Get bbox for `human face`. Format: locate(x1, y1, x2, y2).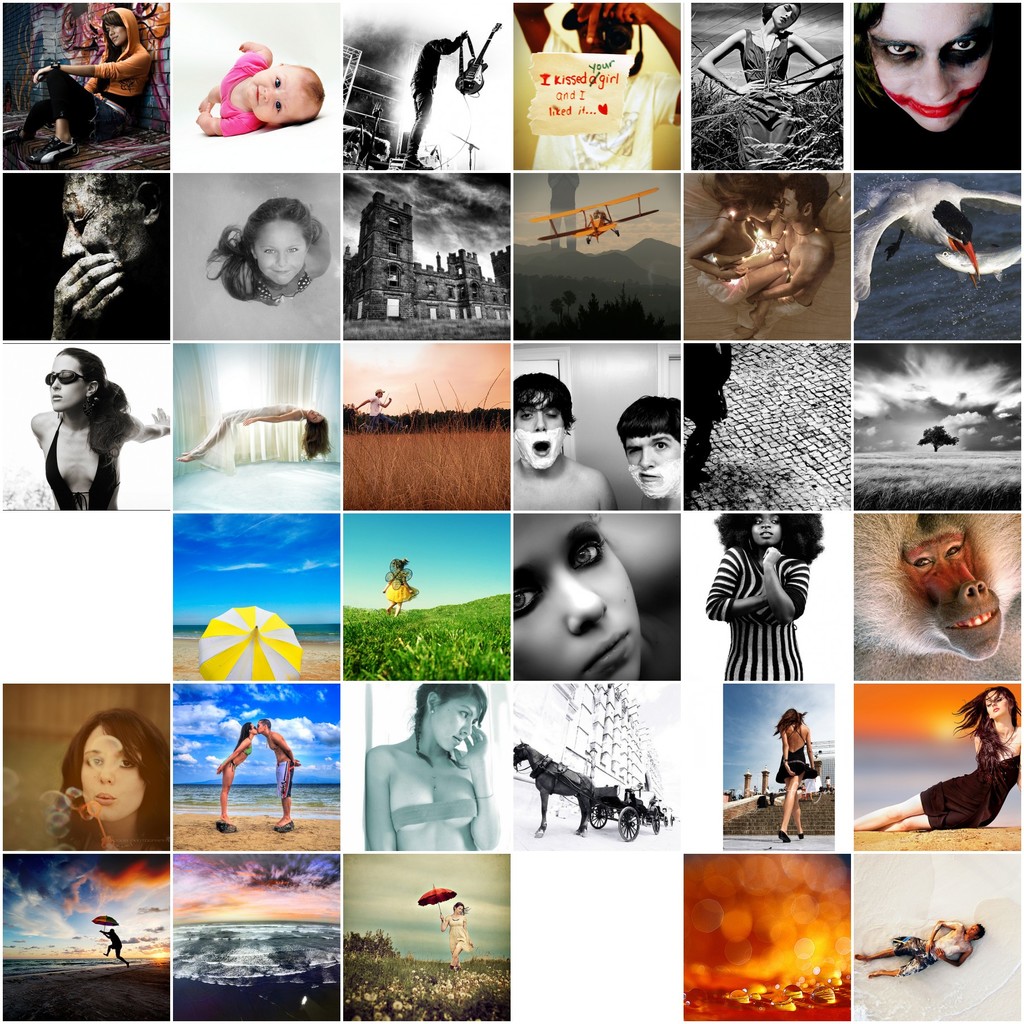
locate(625, 438, 682, 499).
